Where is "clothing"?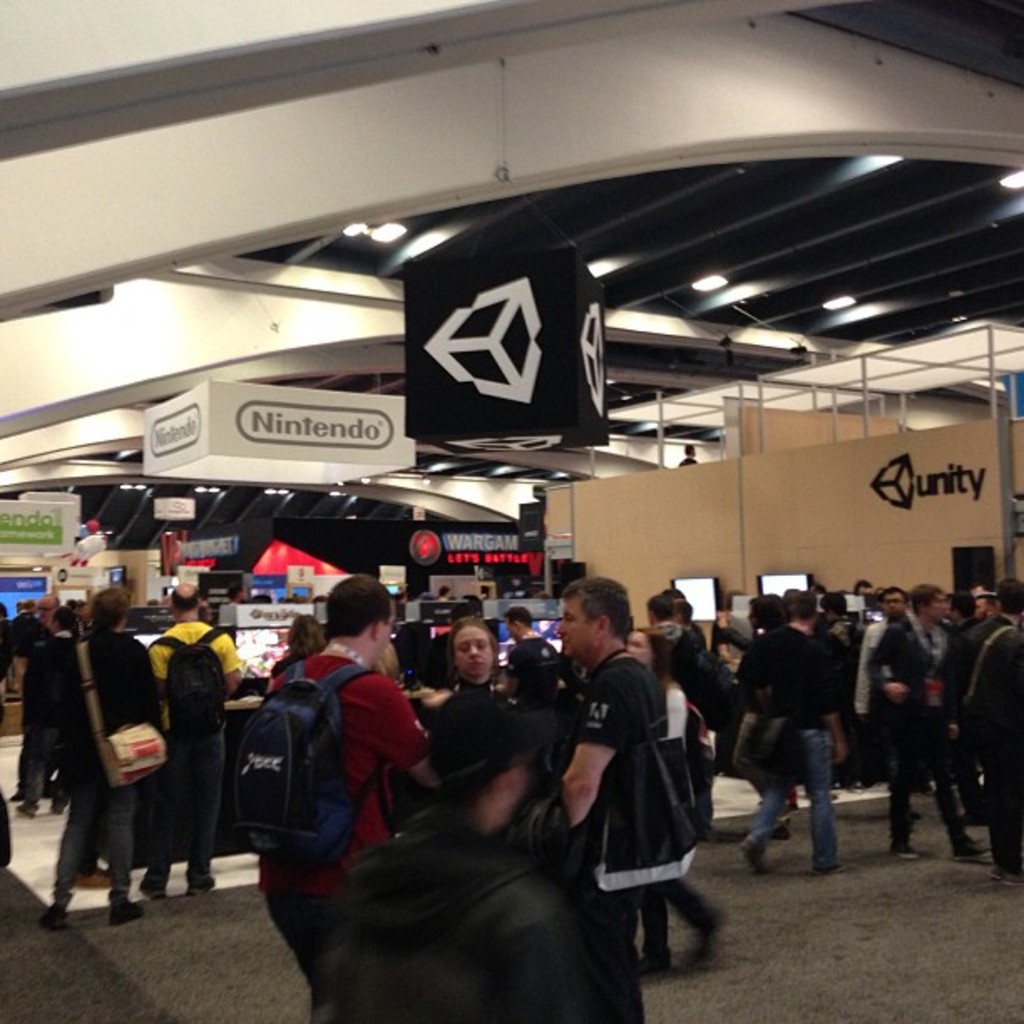
pyautogui.locateOnScreen(308, 805, 567, 1022).
